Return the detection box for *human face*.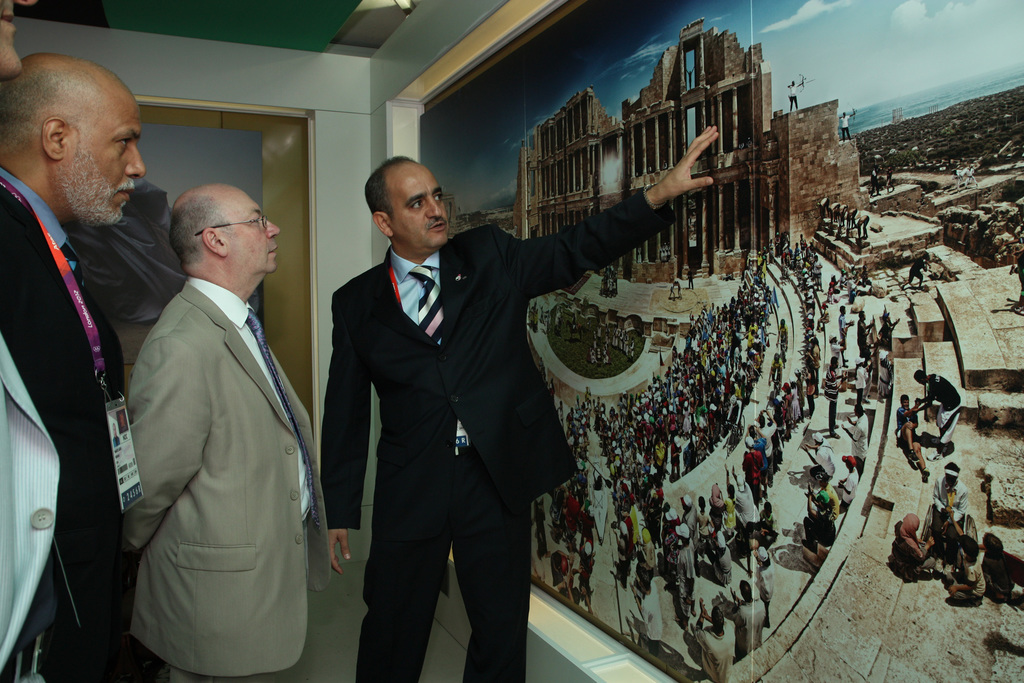
detection(385, 160, 451, 248).
